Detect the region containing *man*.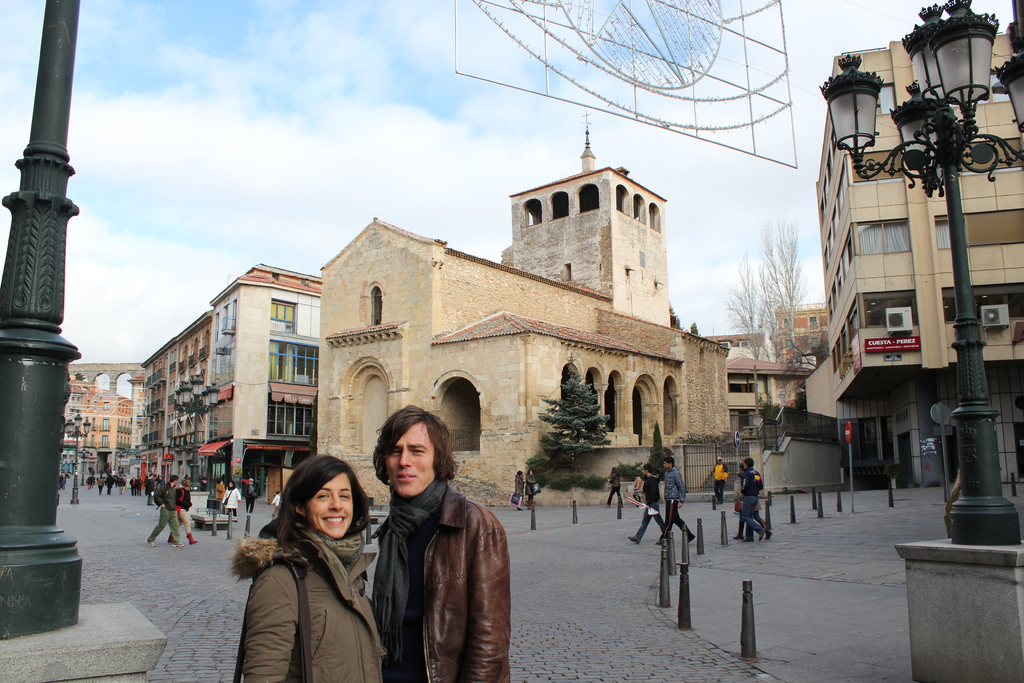
crop(241, 477, 262, 509).
